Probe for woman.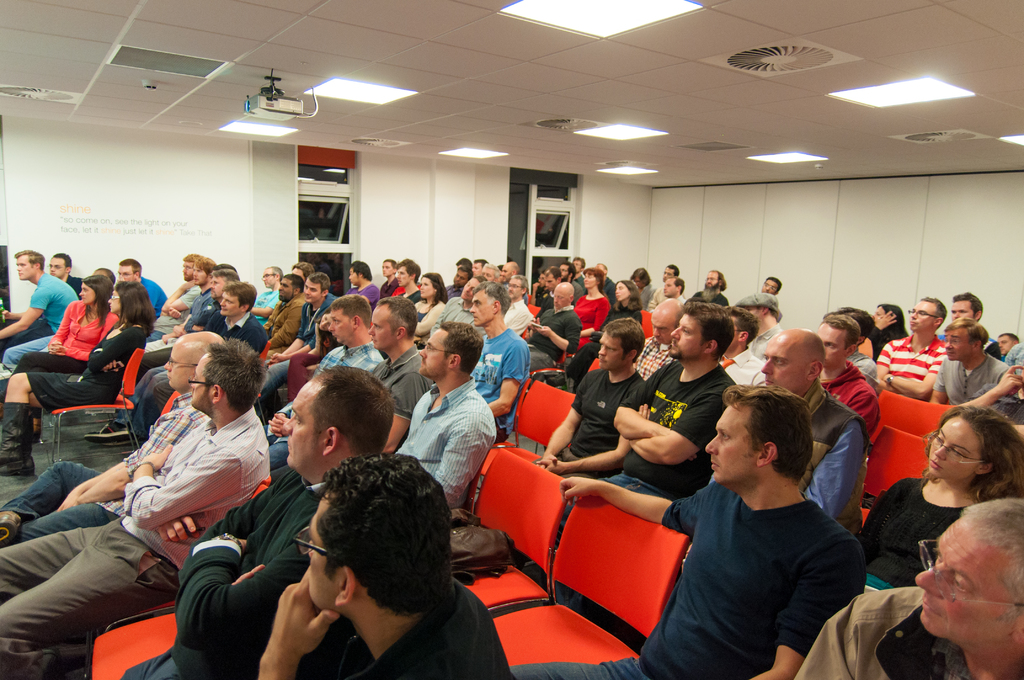
Probe result: bbox(0, 280, 150, 483).
